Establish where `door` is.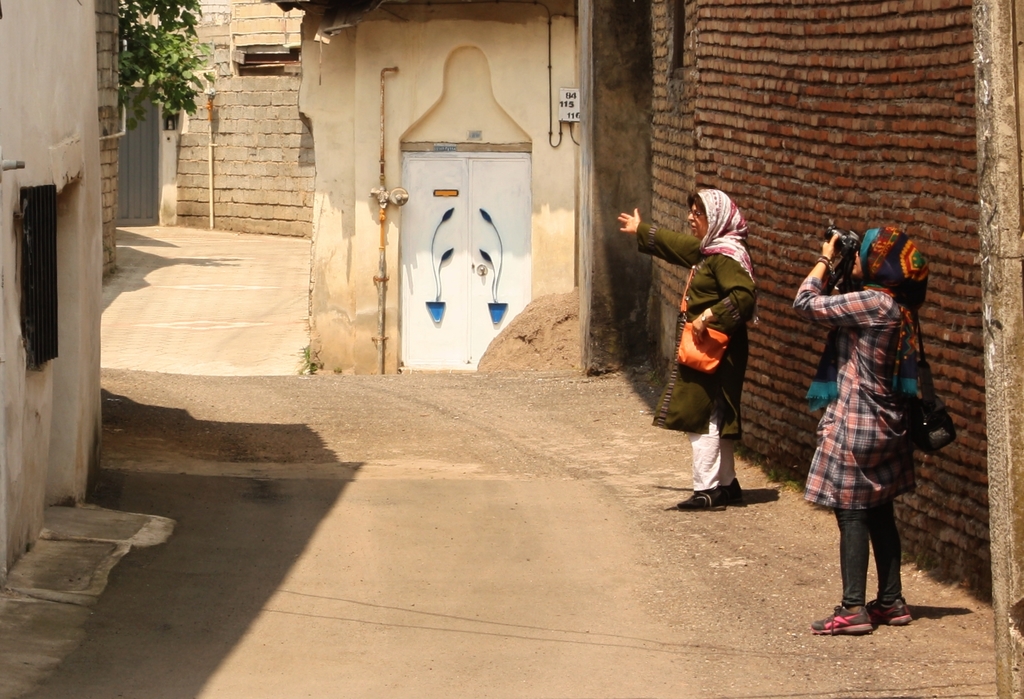
Established at rect(468, 148, 527, 364).
